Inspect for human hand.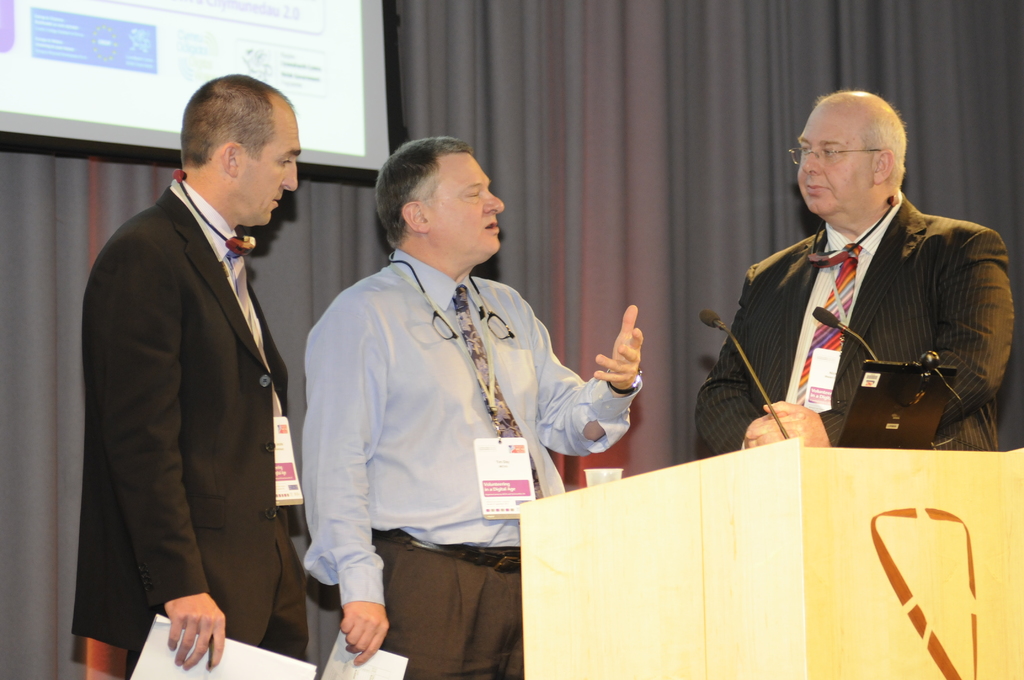
Inspection: Rect(150, 588, 220, 670).
